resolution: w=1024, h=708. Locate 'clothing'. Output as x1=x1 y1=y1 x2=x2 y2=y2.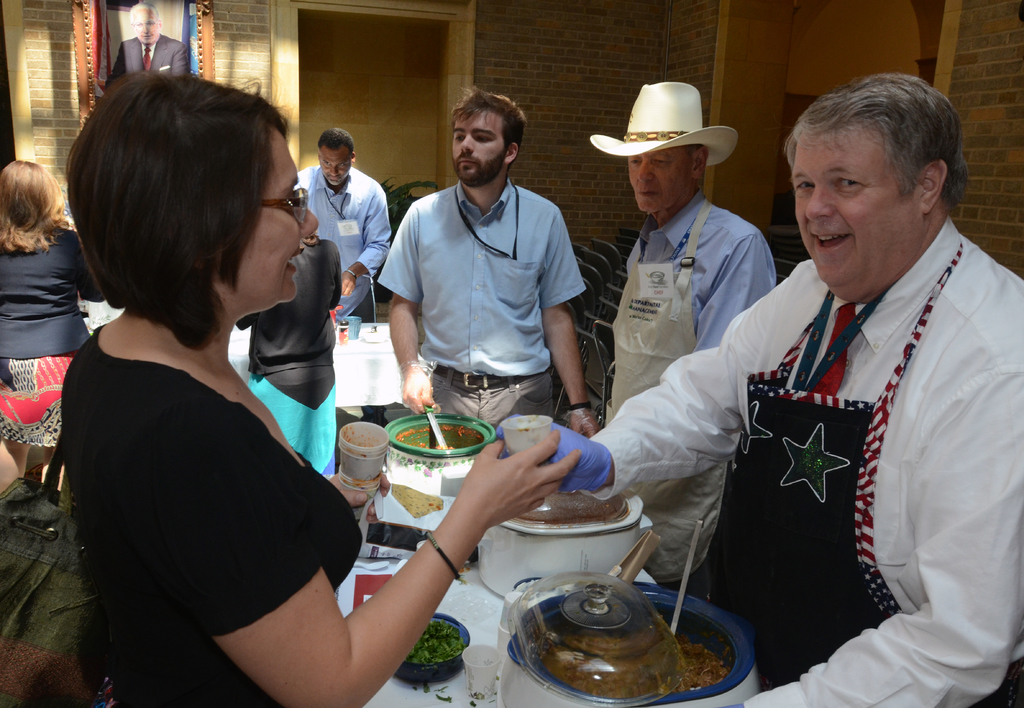
x1=605 y1=185 x2=778 y2=588.
